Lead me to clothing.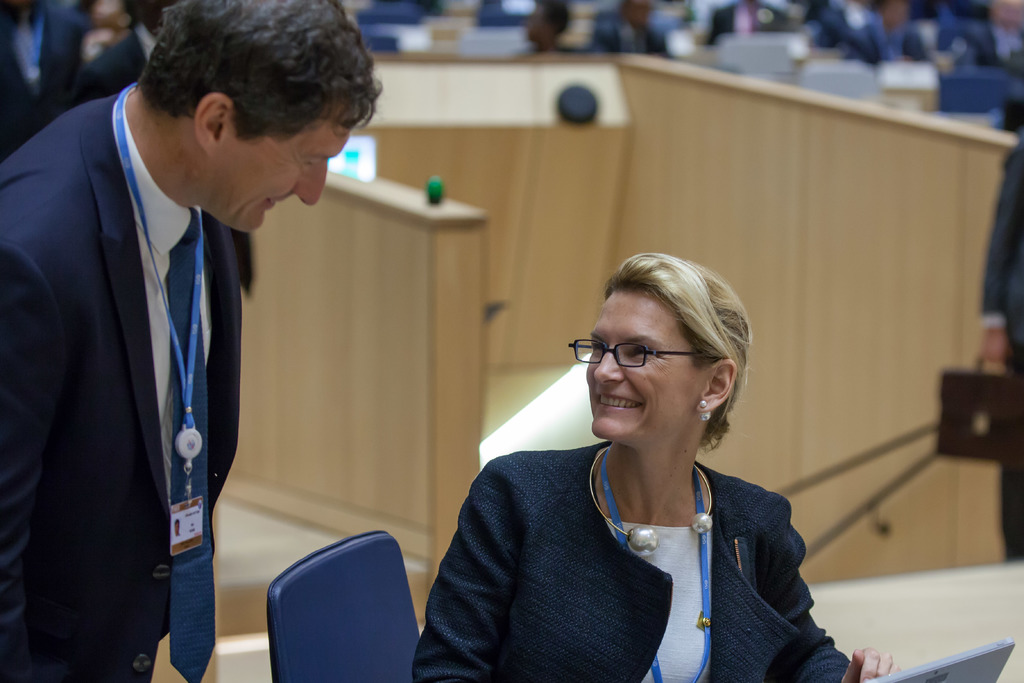
Lead to 938/0/995/64.
